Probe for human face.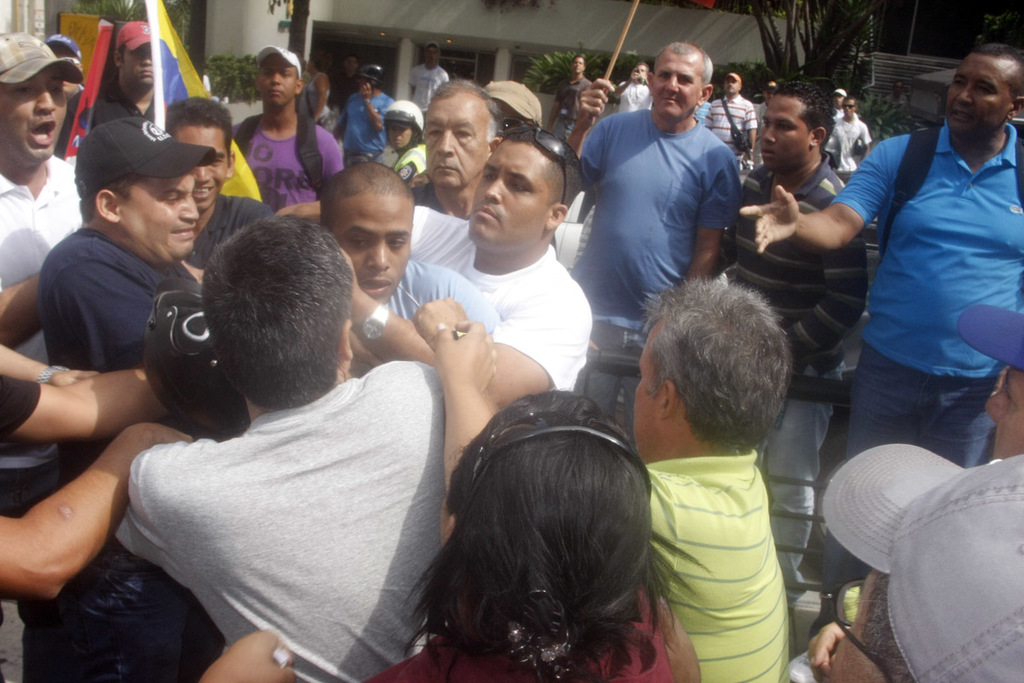
Probe result: <bbox>630, 332, 663, 452</bbox>.
